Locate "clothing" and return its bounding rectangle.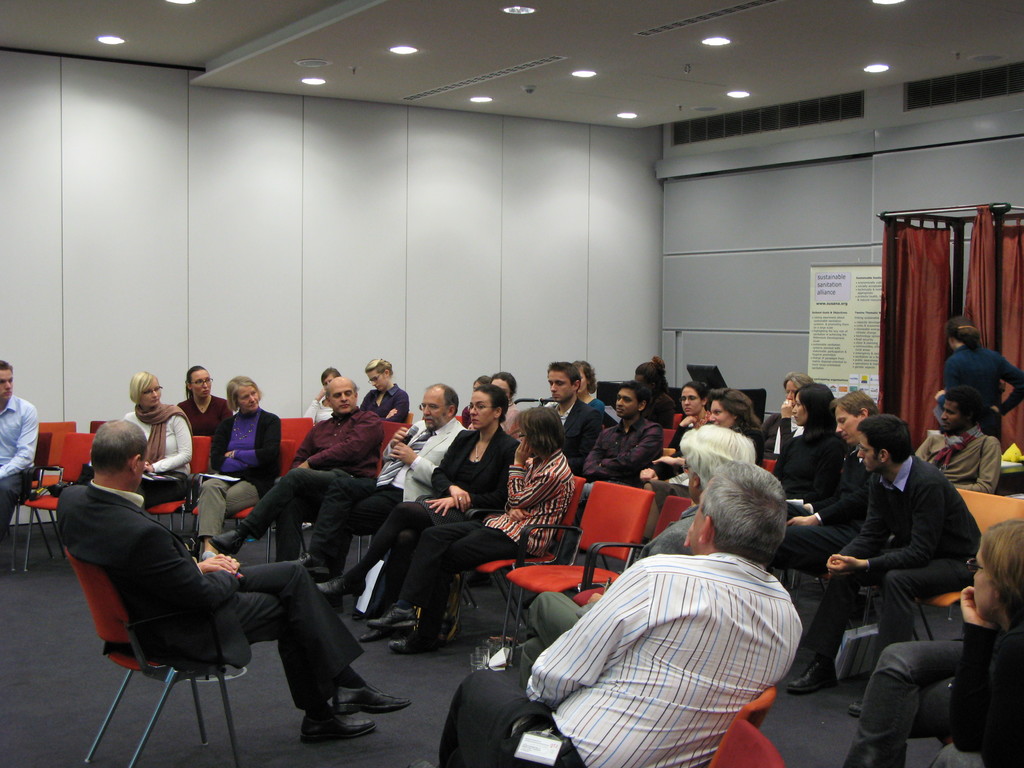
[362,385,413,416].
